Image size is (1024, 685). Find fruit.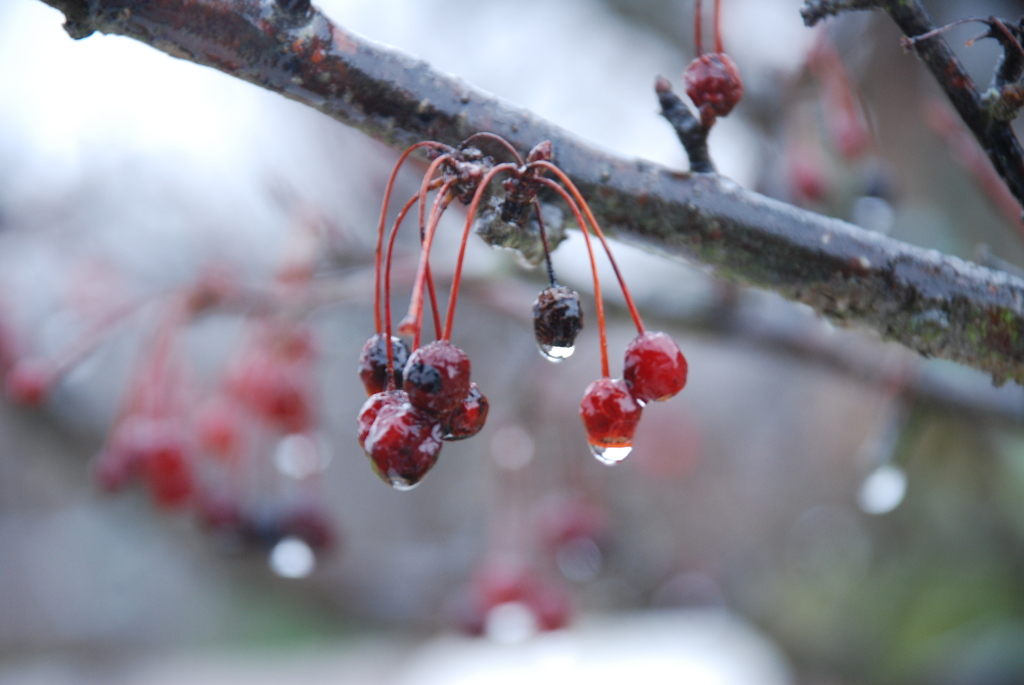
detection(356, 334, 496, 485).
